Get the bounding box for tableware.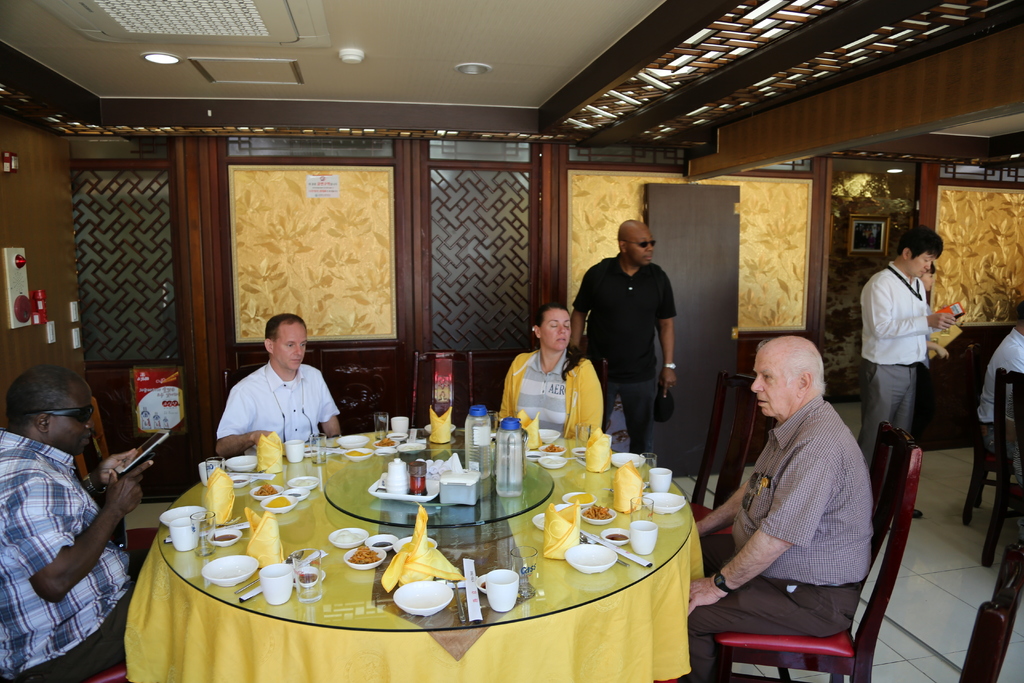
select_region(366, 534, 399, 553).
